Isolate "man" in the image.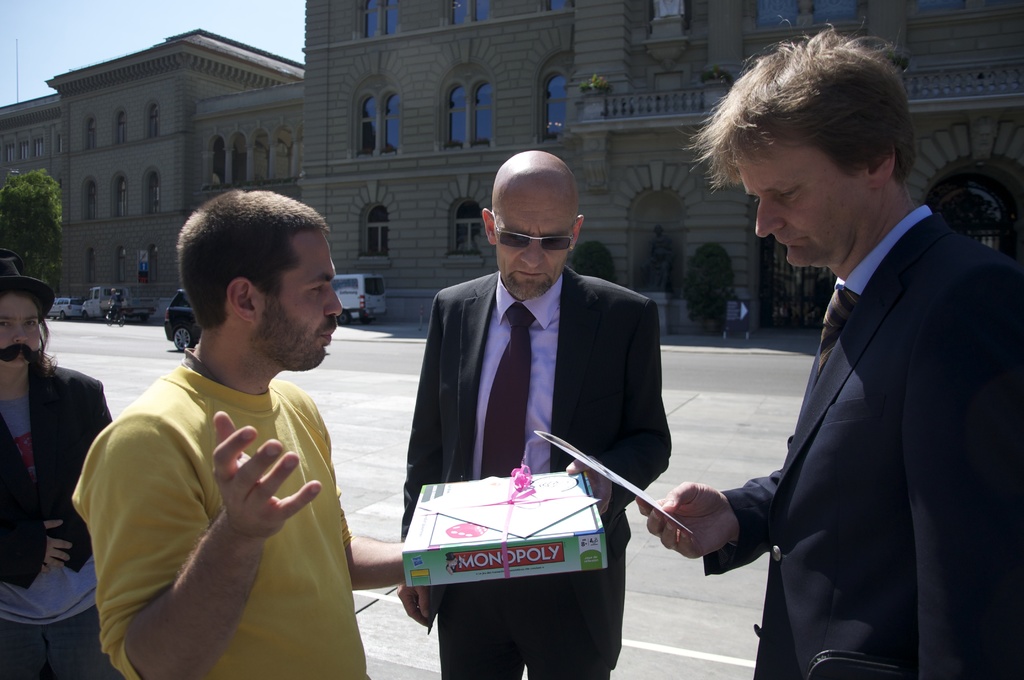
Isolated region: 634,22,1023,679.
